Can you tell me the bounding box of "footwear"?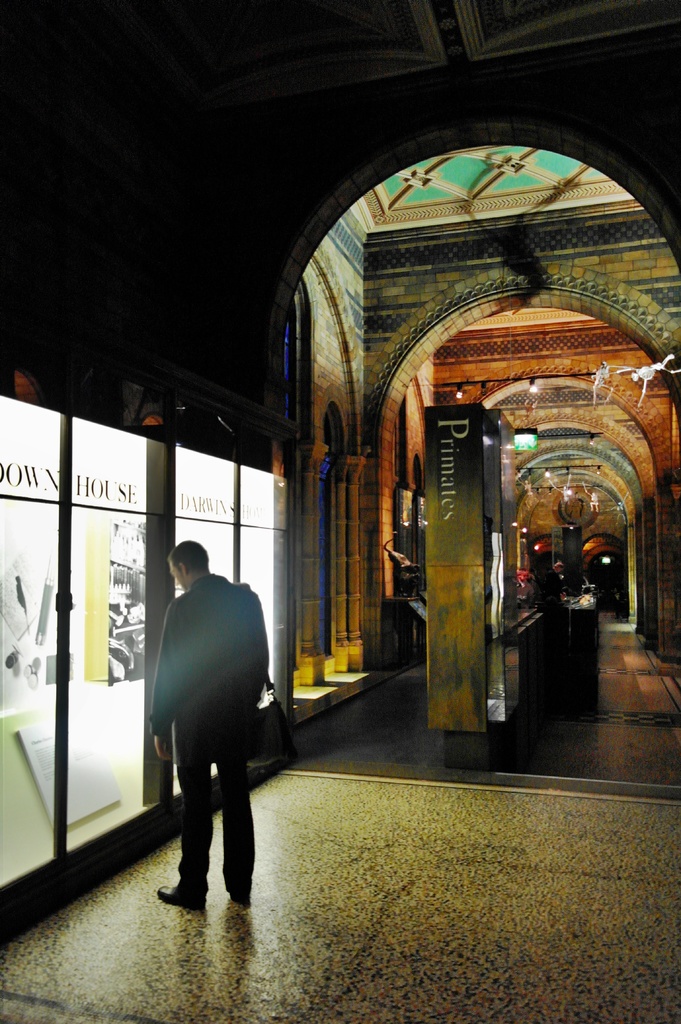
159, 886, 192, 909.
